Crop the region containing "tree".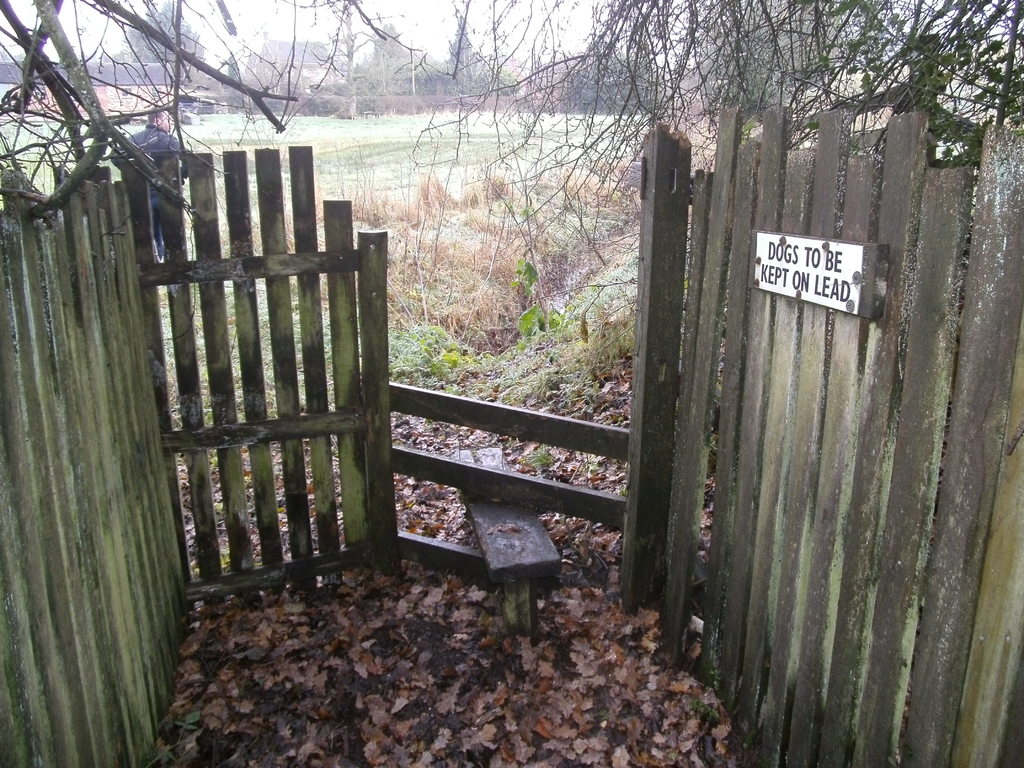
Crop region: left=401, top=0, right=1023, bottom=336.
